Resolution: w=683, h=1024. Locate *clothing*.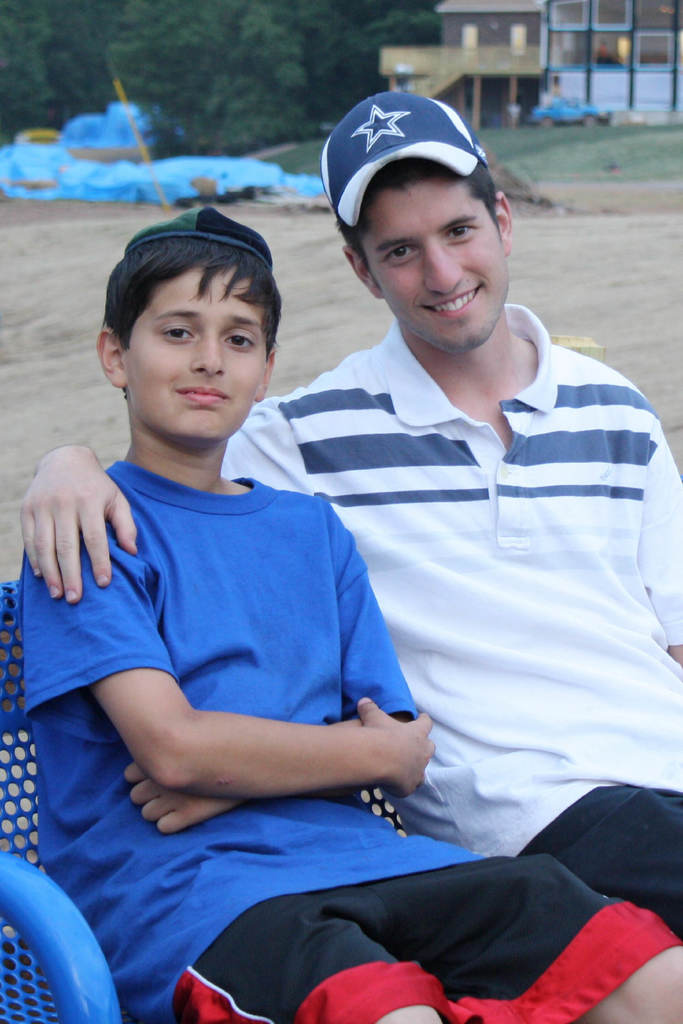
left=12, top=454, right=680, bottom=1023.
